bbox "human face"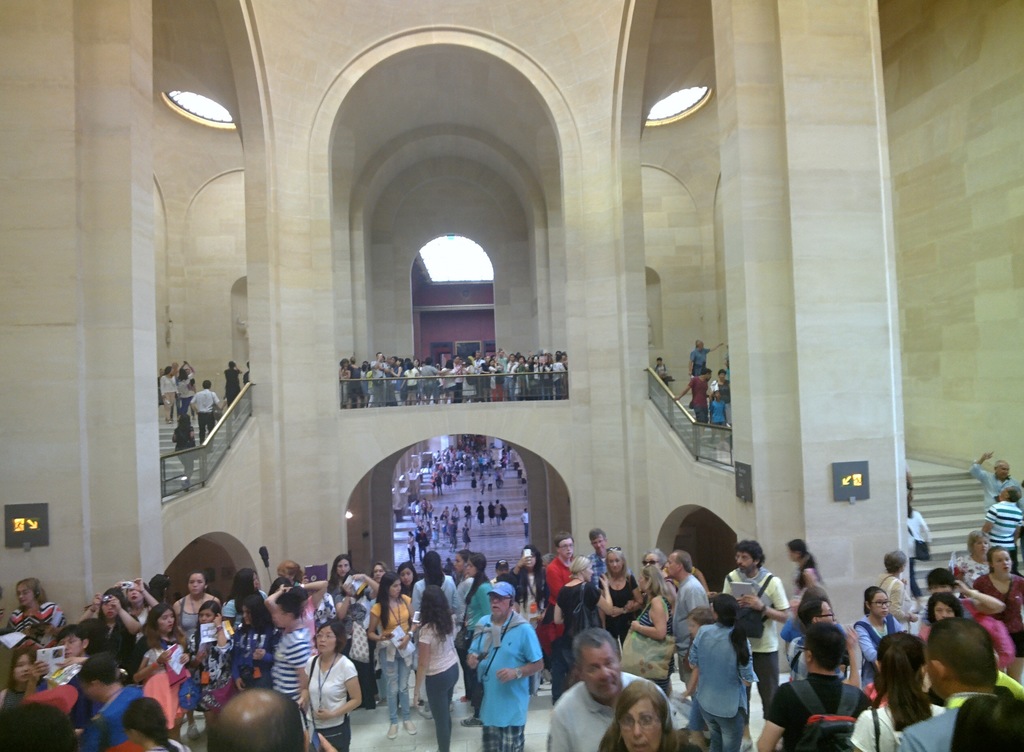
locate(159, 612, 175, 630)
